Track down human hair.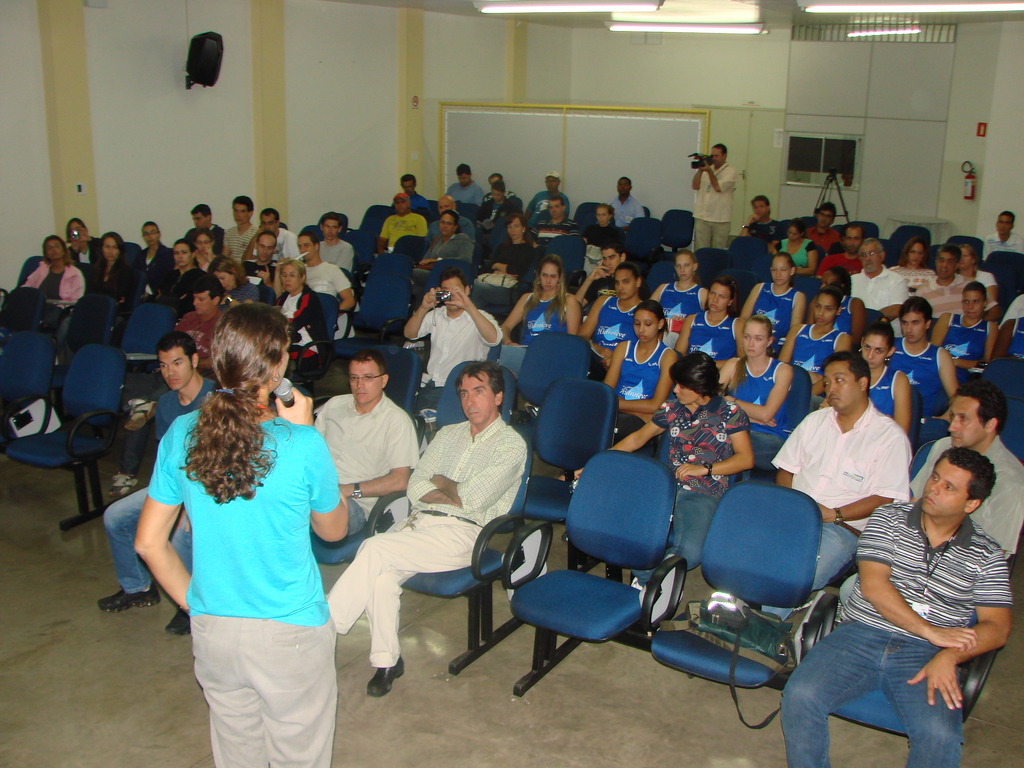
Tracked to (left=442, top=209, right=460, bottom=220).
